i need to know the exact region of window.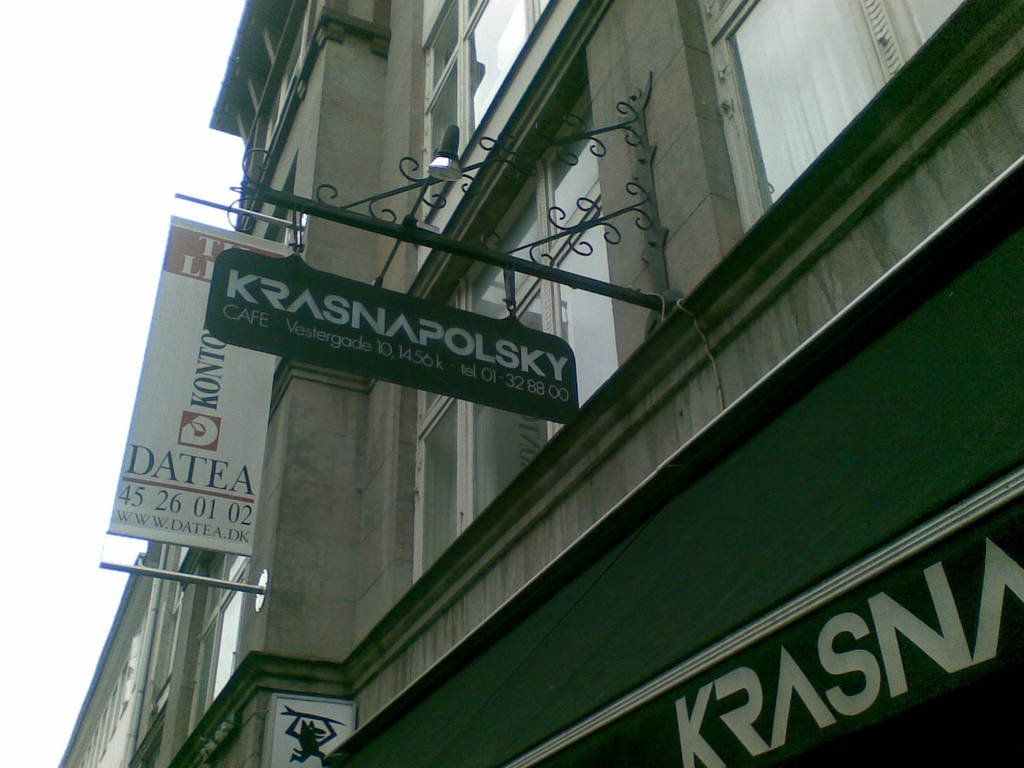
Region: [188,549,241,738].
